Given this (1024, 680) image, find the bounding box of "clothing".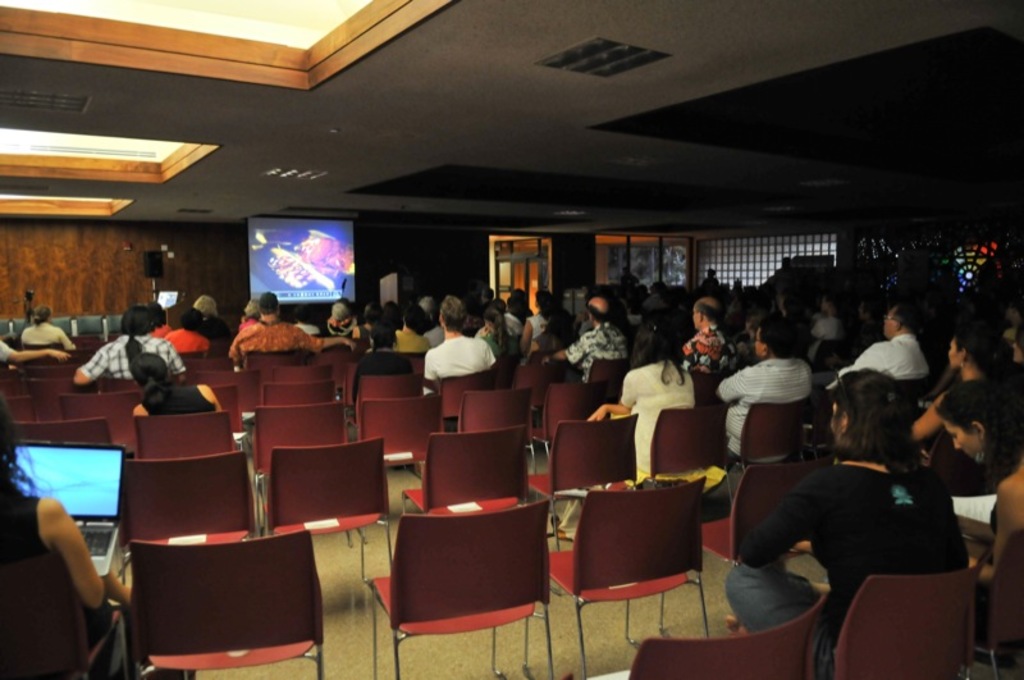
box=[17, 318, 81, 353].
